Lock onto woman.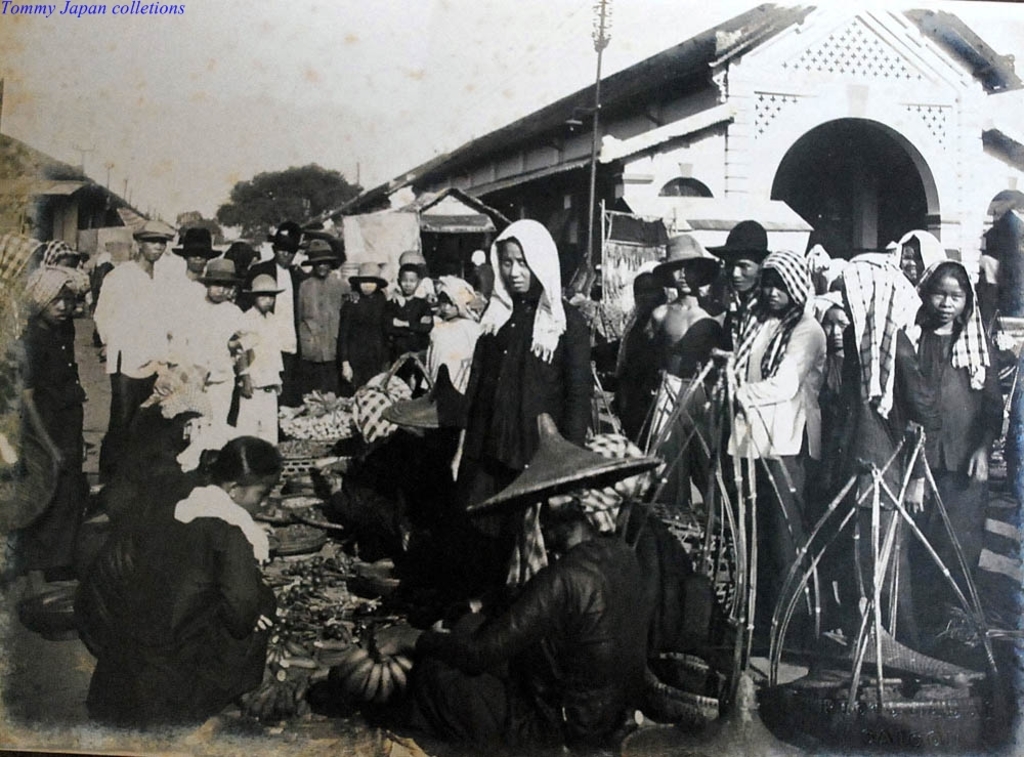
Locked: box=[372, 483, 652, 756].
